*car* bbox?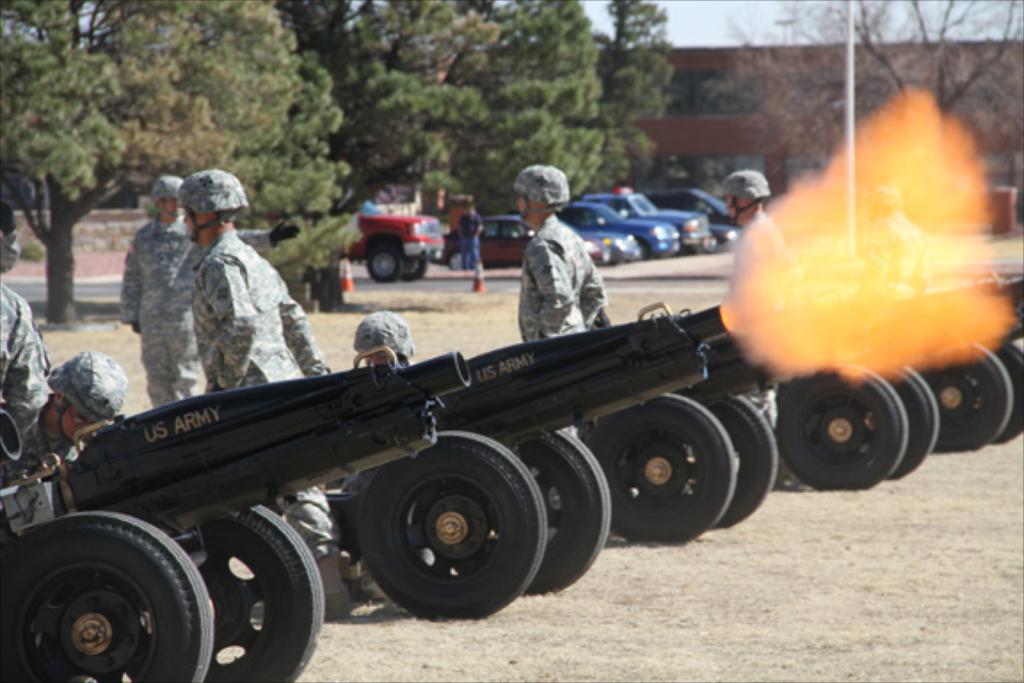
pyautogui.locateOnScreen(660, 190, 743, 245)
